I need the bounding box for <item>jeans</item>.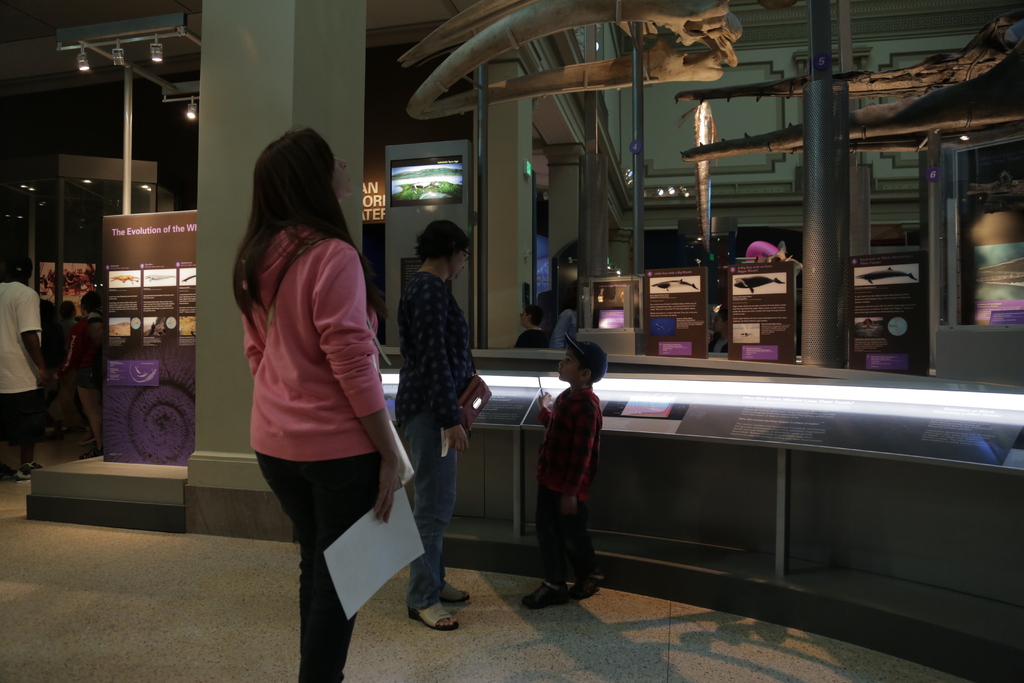
Here it is: {"x1": 403, "y1": 416, "x2": 460, "y2": 609}.
